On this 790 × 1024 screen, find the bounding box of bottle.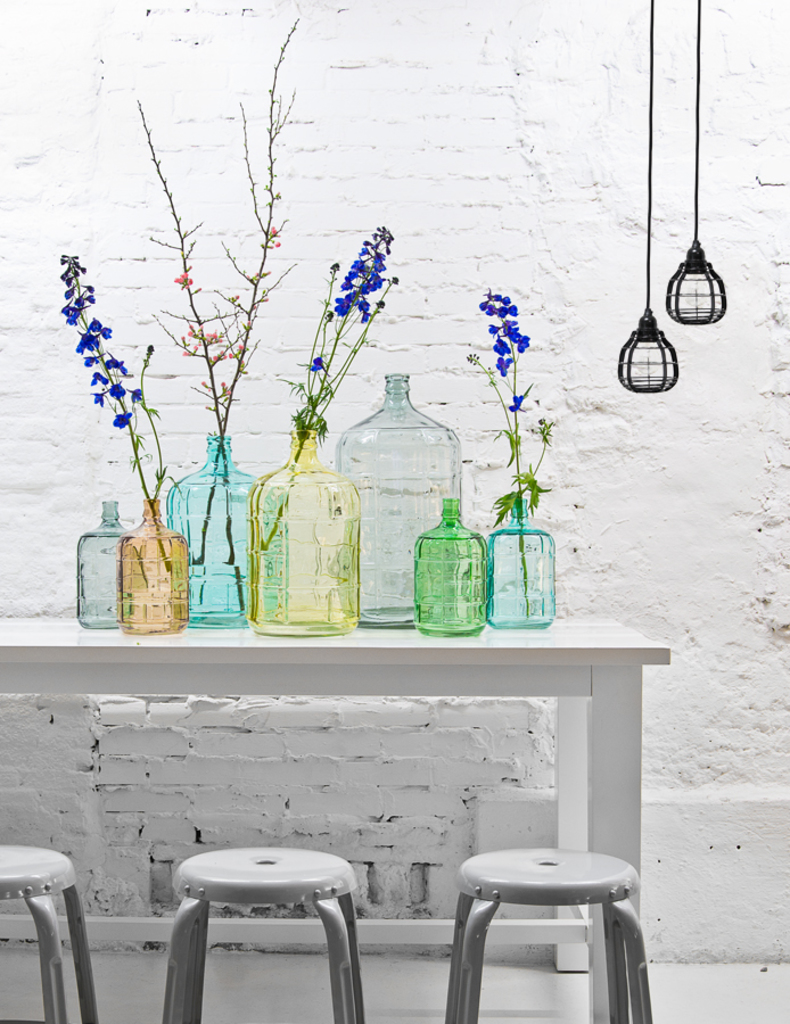
Bounding box: [x1=246, y1=411, x2=372, y2=631].
